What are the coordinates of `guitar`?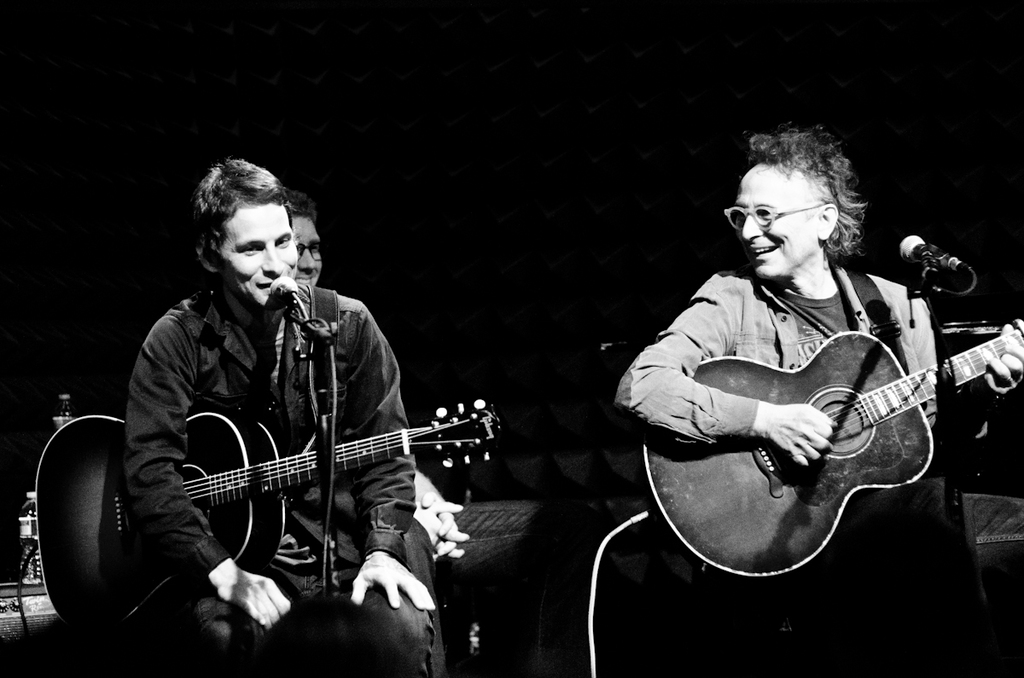
select_region(646, 288, 983, 577).
